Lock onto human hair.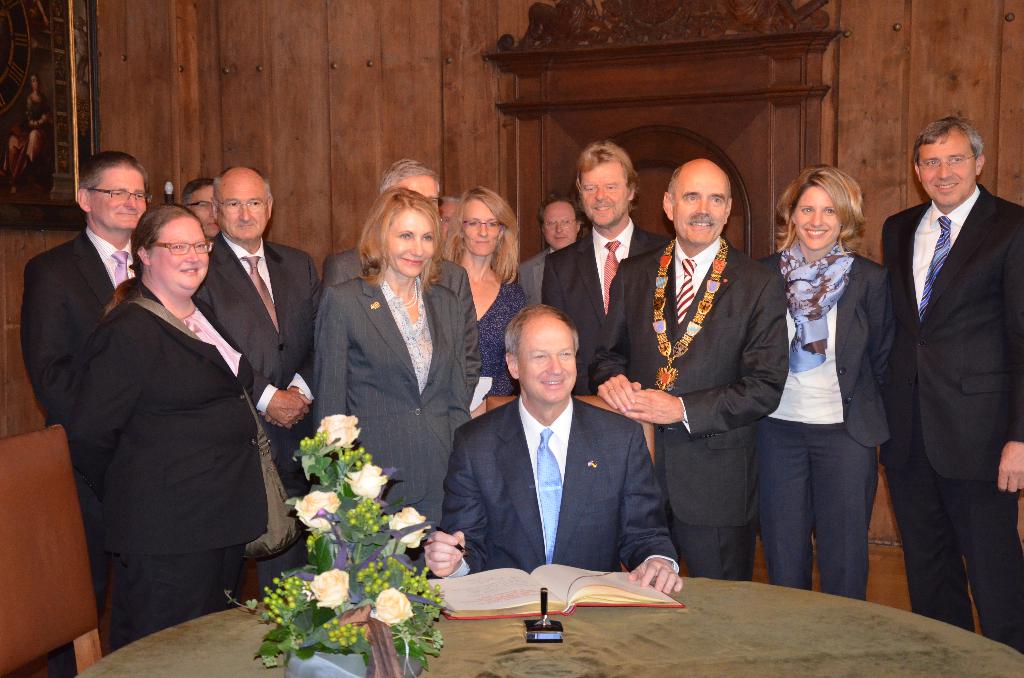
Locked: x1=438, y1=198, x2=459, y2=203.
